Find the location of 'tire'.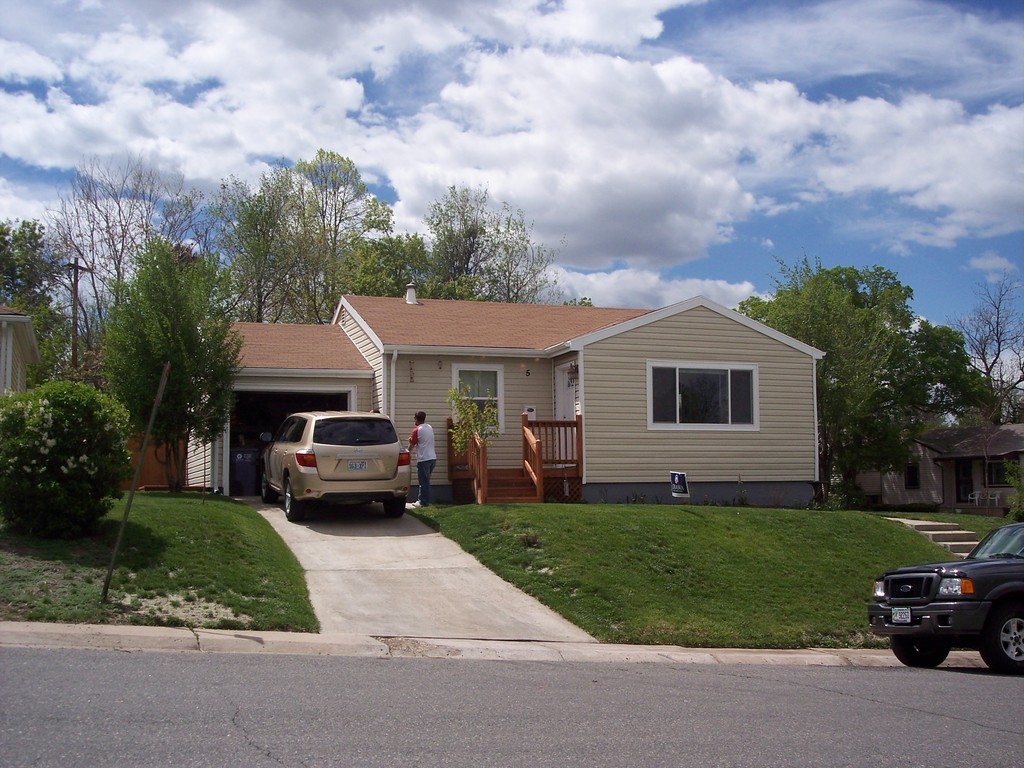
Location: select_region(887, 637, 948, 672).
